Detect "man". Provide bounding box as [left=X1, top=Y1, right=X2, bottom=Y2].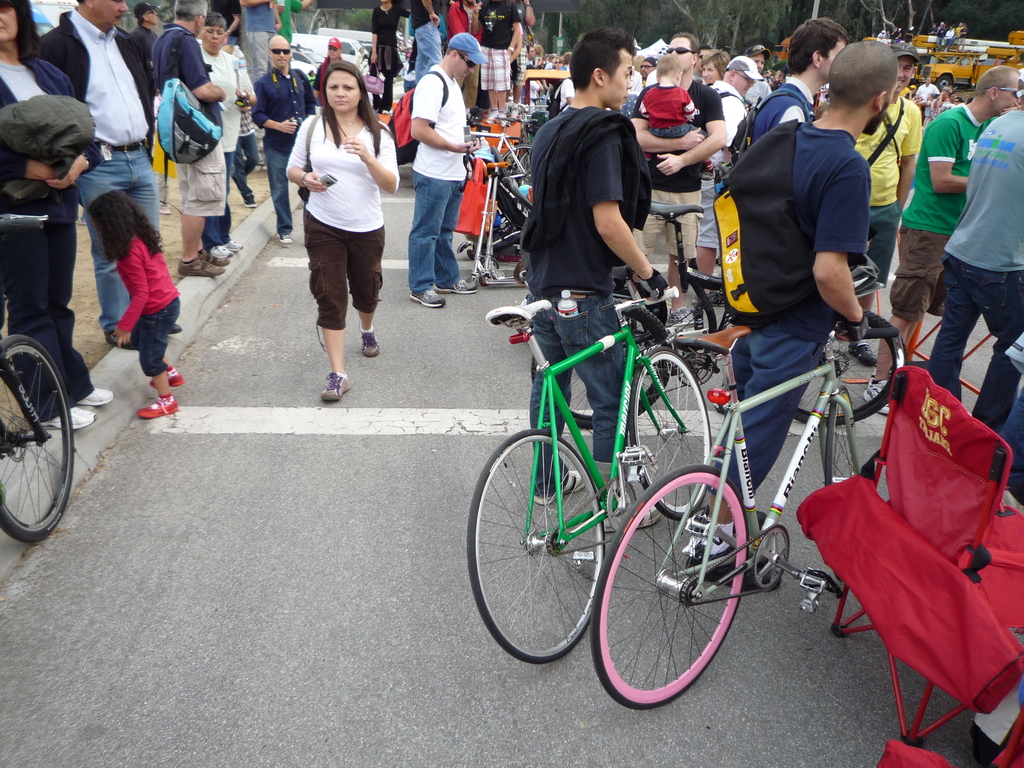
[left=520, top=47, right=534, bottom=79].
